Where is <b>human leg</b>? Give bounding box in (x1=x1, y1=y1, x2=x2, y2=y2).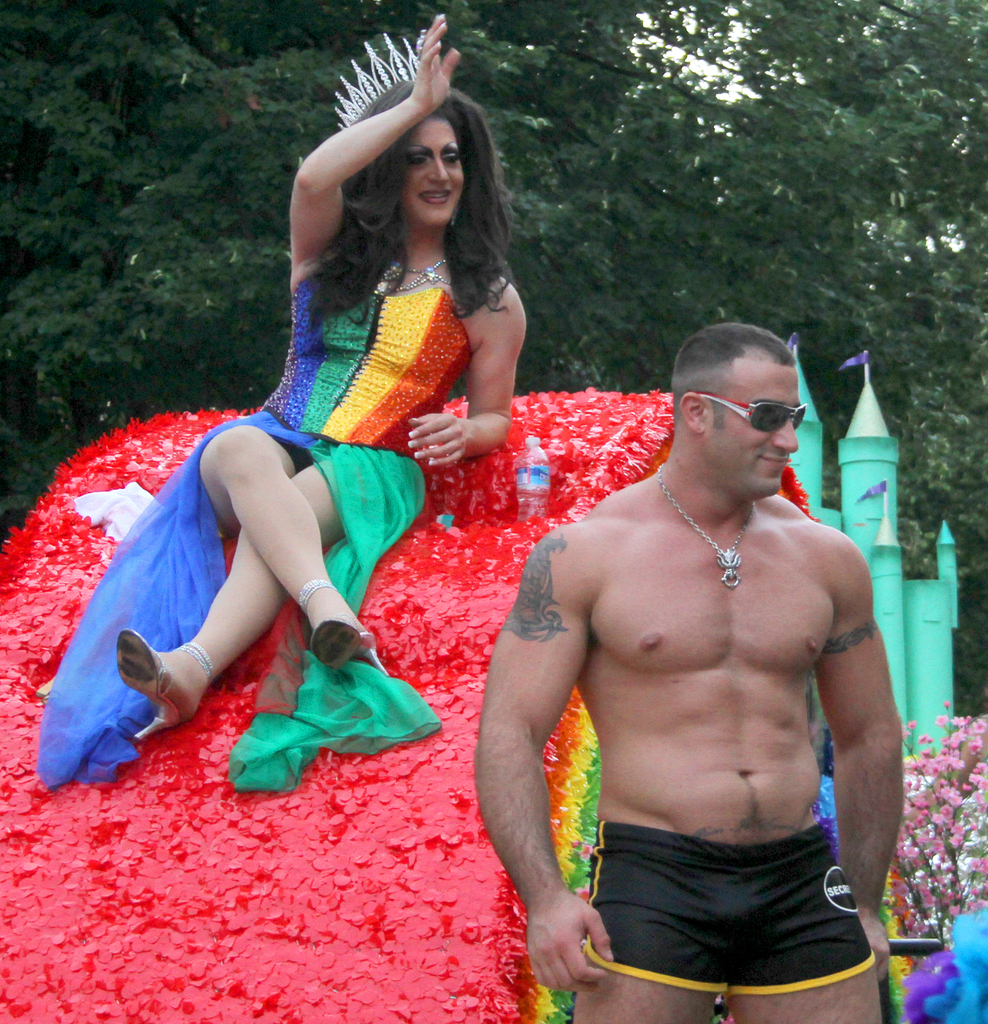
(x1=197, y1=426, x2=389, y2=673).
